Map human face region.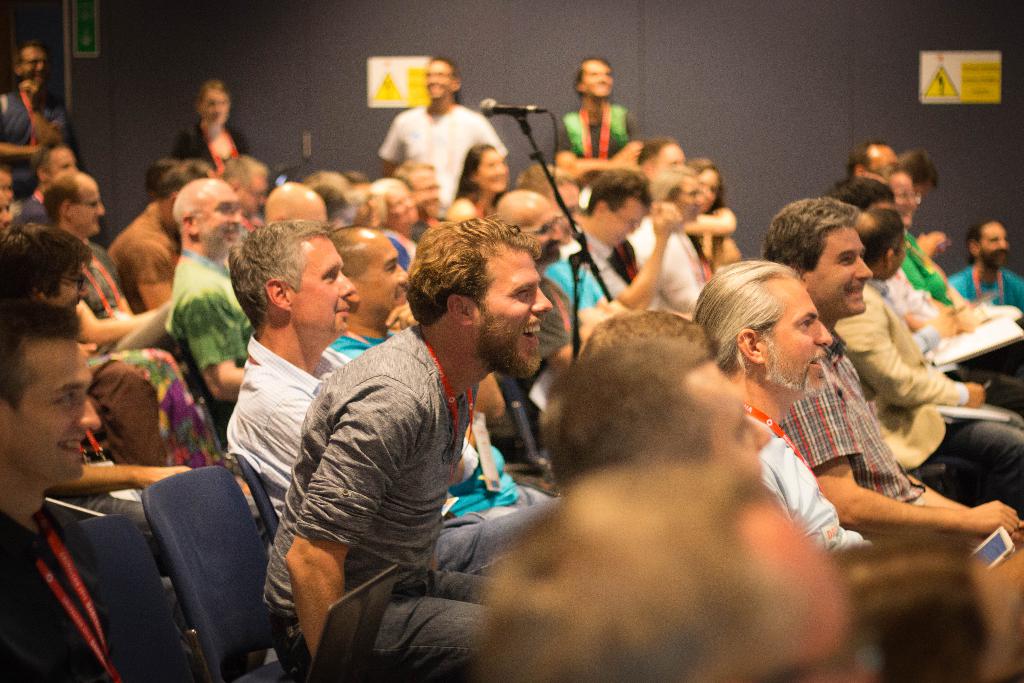
Mapped to BBox(984, 222, 1008, 265).
